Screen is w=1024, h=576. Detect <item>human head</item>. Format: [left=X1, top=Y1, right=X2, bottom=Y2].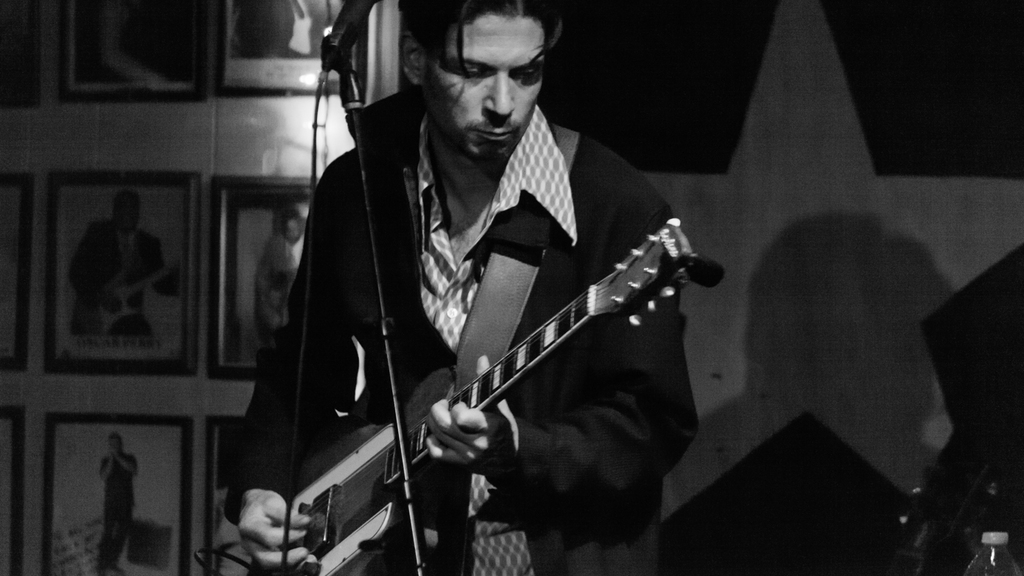
[left=387, top=3, right=573, bottom=150].
